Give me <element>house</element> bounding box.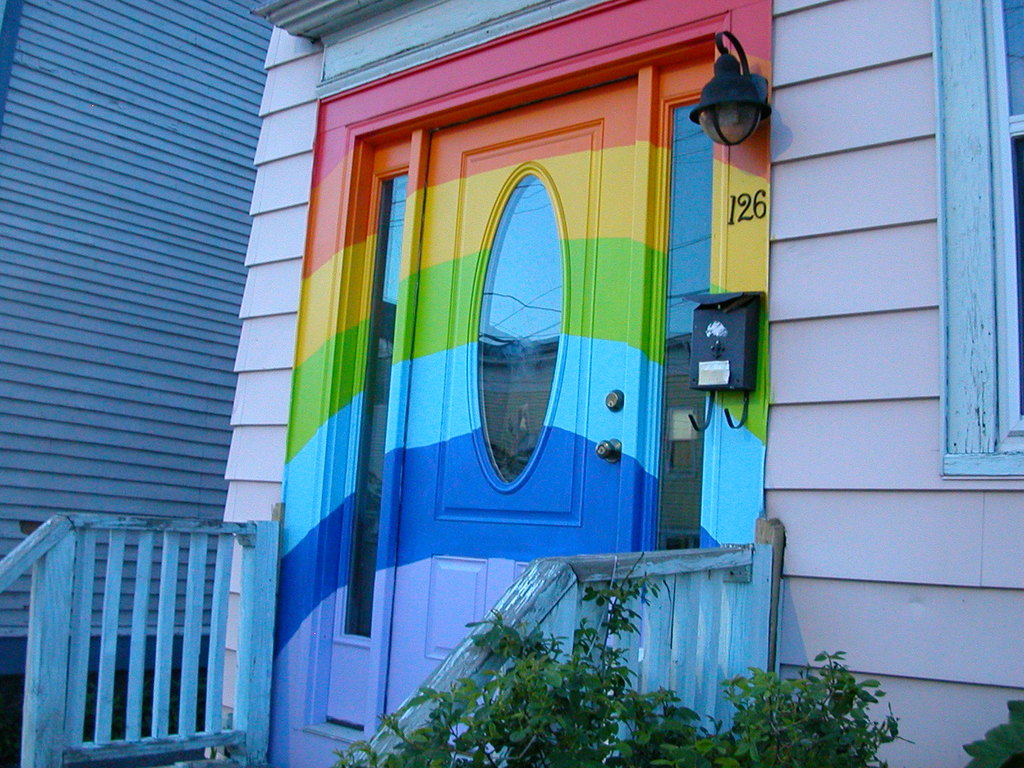
220 0 1023 767.
